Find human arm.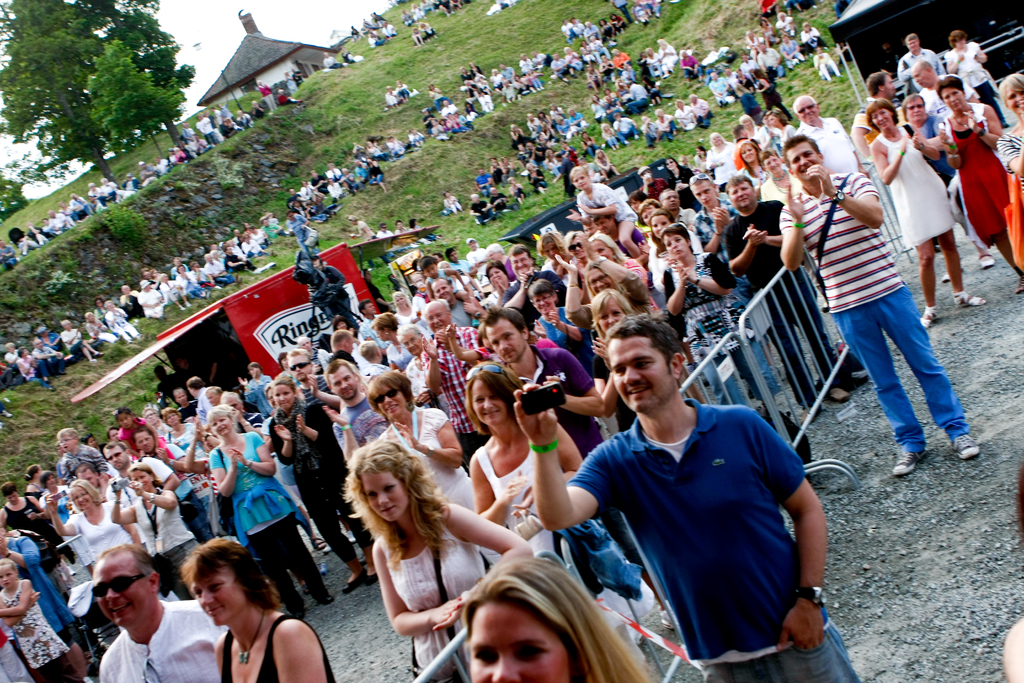
268, 420, 292, 467.
